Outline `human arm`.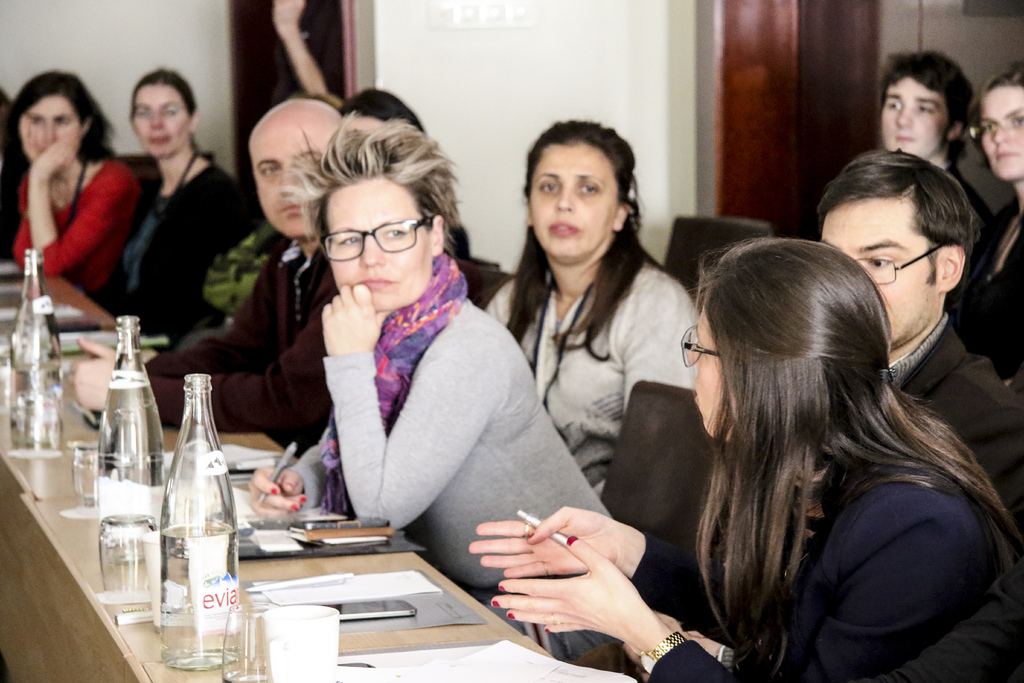
Outline: [x1=47, y1=315, x2=257, y2=372].
